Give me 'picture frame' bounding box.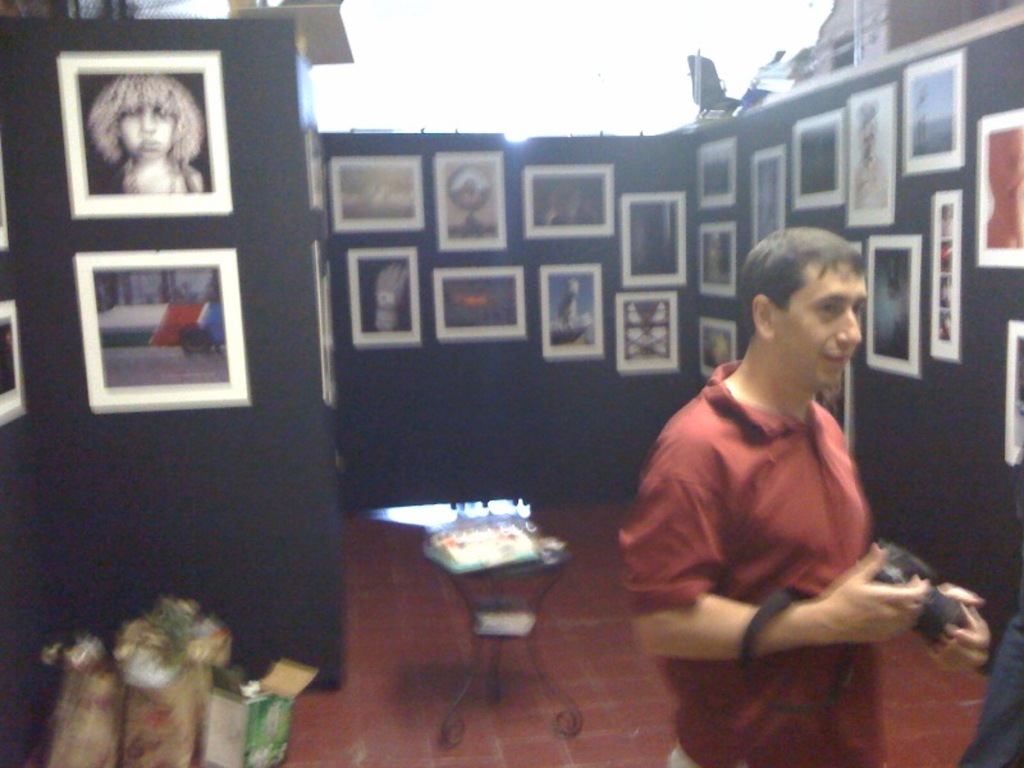
region(863, 234, 923, 371).
